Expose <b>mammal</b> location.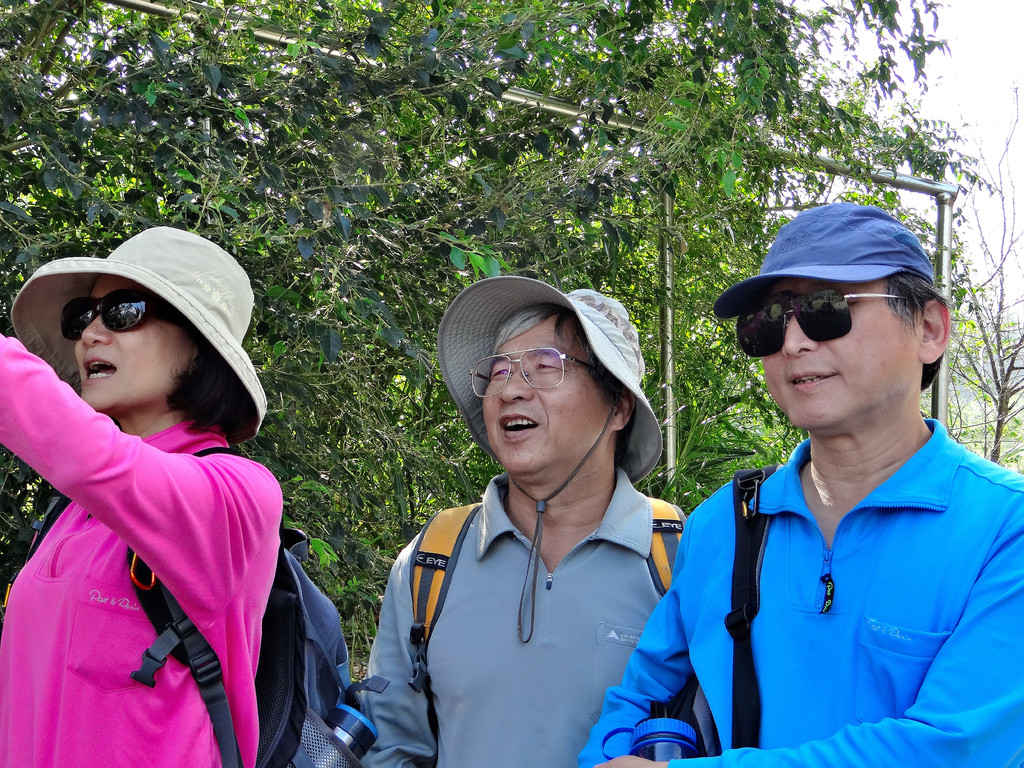
Exposed at box=[0, 241, 324, 678].
